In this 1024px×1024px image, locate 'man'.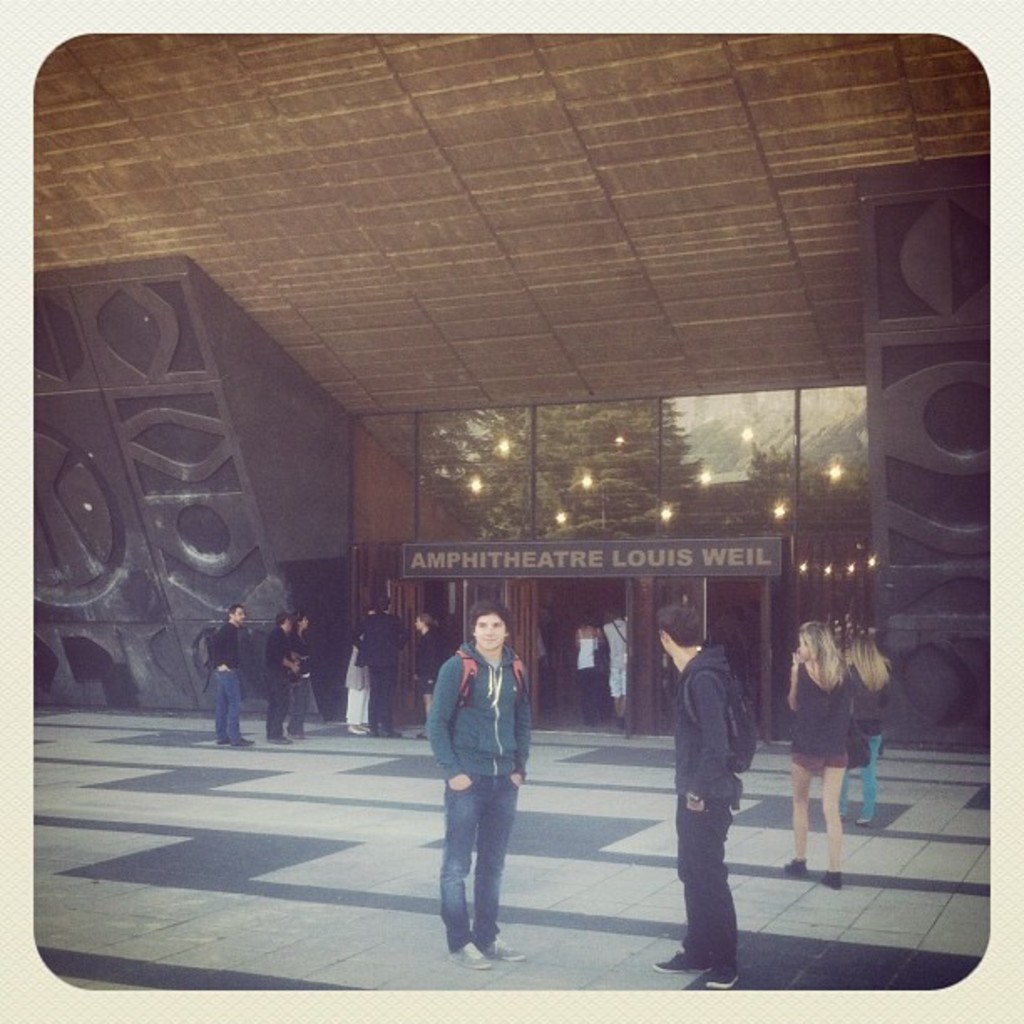
Bounding box: crop(663, 606, 778, 982).
